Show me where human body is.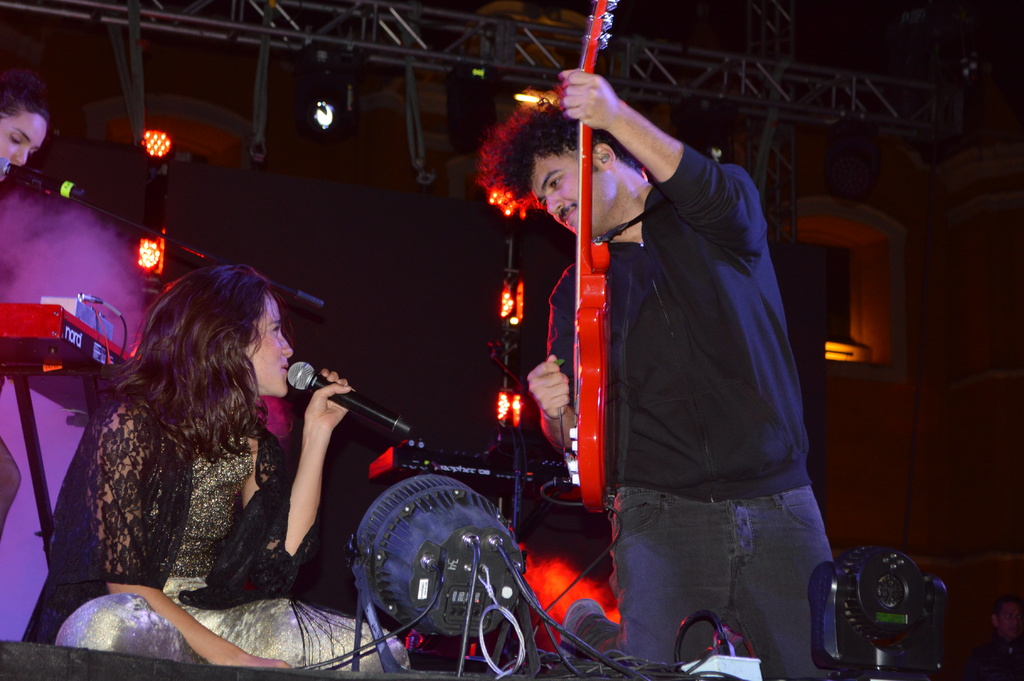
human body is at region(0, 427, 24, 543).
